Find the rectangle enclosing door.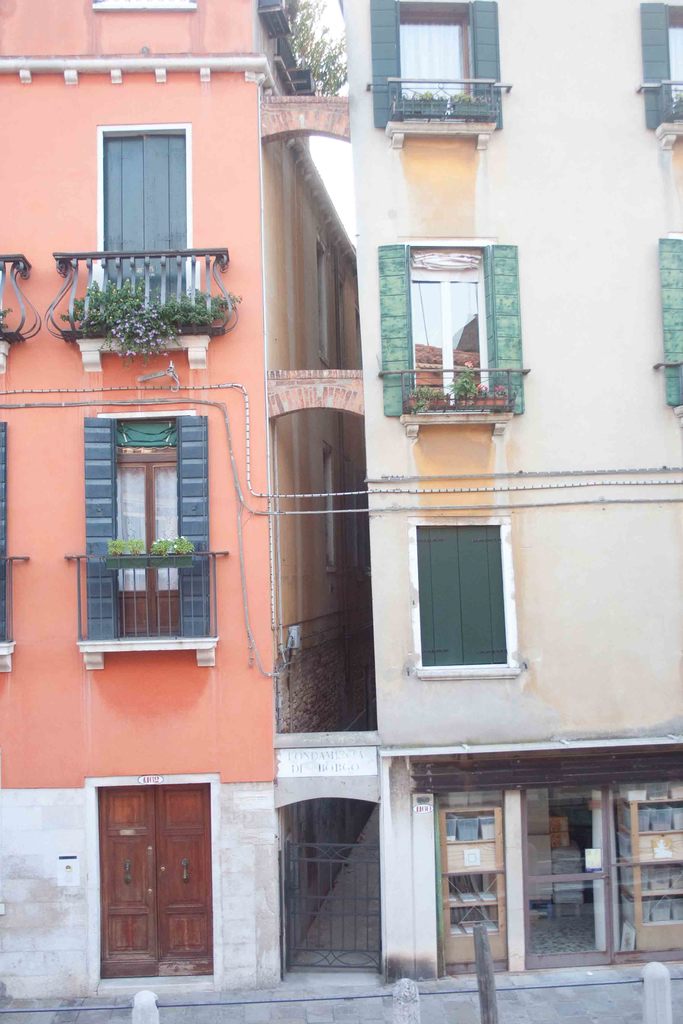
92 788 220 974.
